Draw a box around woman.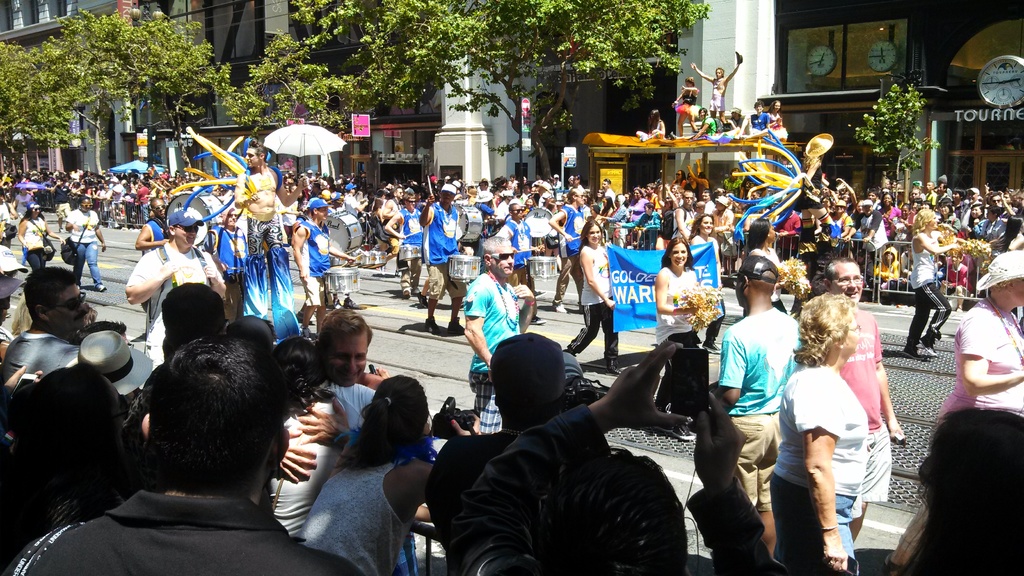
<region>299, 377, 481, 575</region>.
